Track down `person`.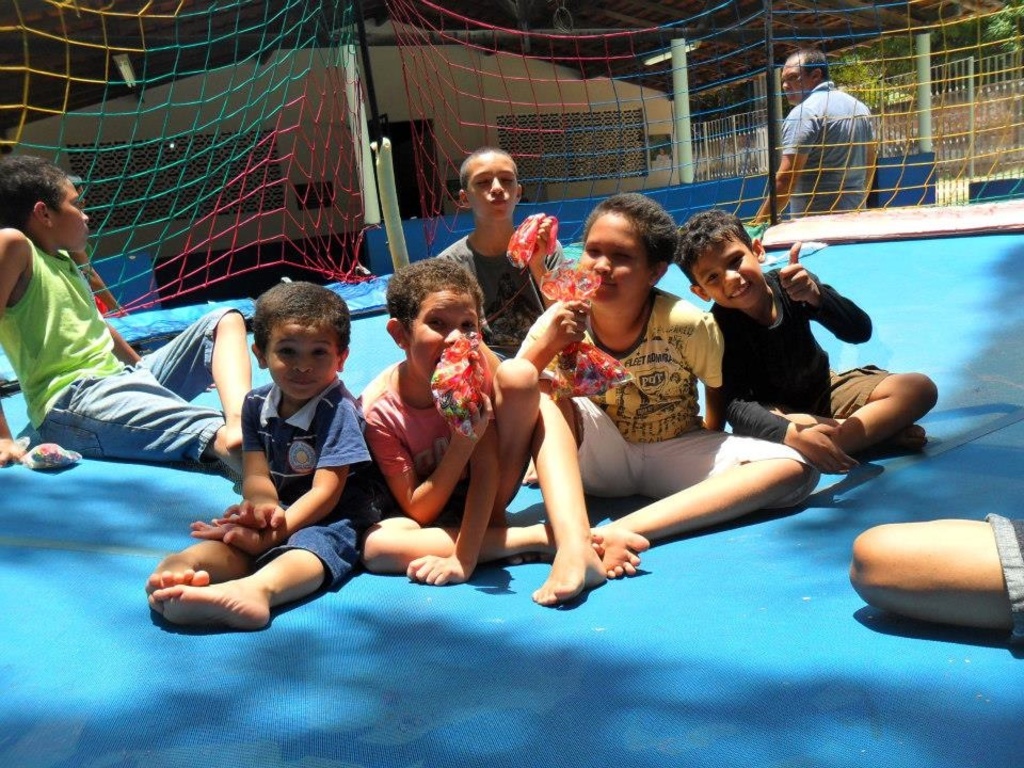
Tracked to (x1=779, y1=38, x2=887, y2=213).
